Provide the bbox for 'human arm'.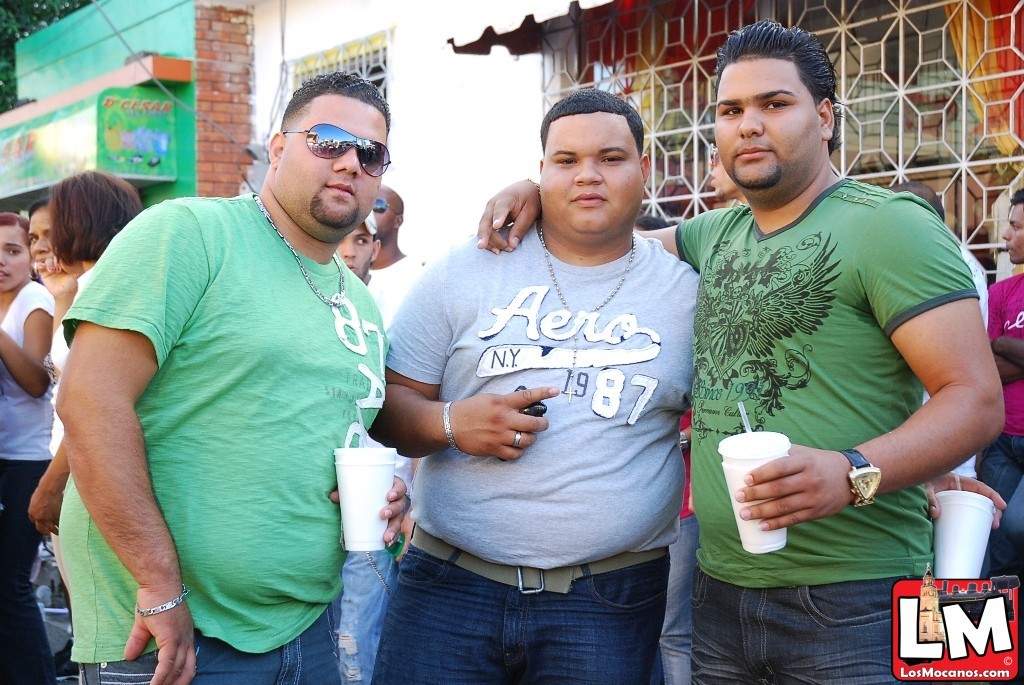
box(364, 264, 556, 462).
